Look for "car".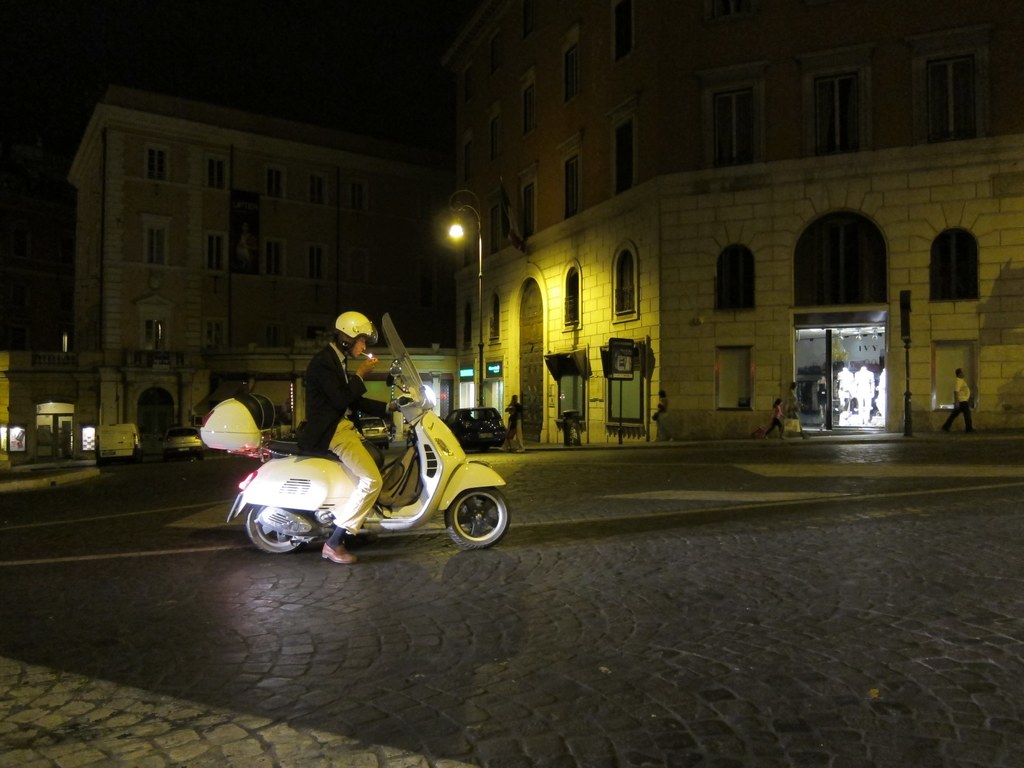
Found: [x1=159, y1=425, x2=202, y2=465].
